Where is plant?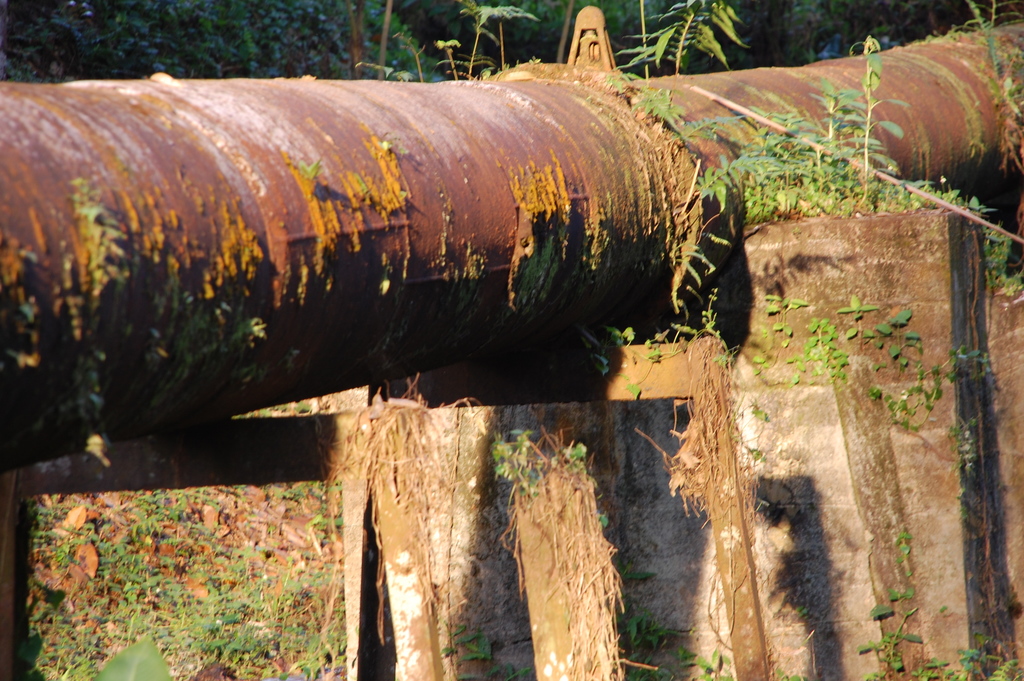
(left=298, top=156, right=323, bottom=180).
